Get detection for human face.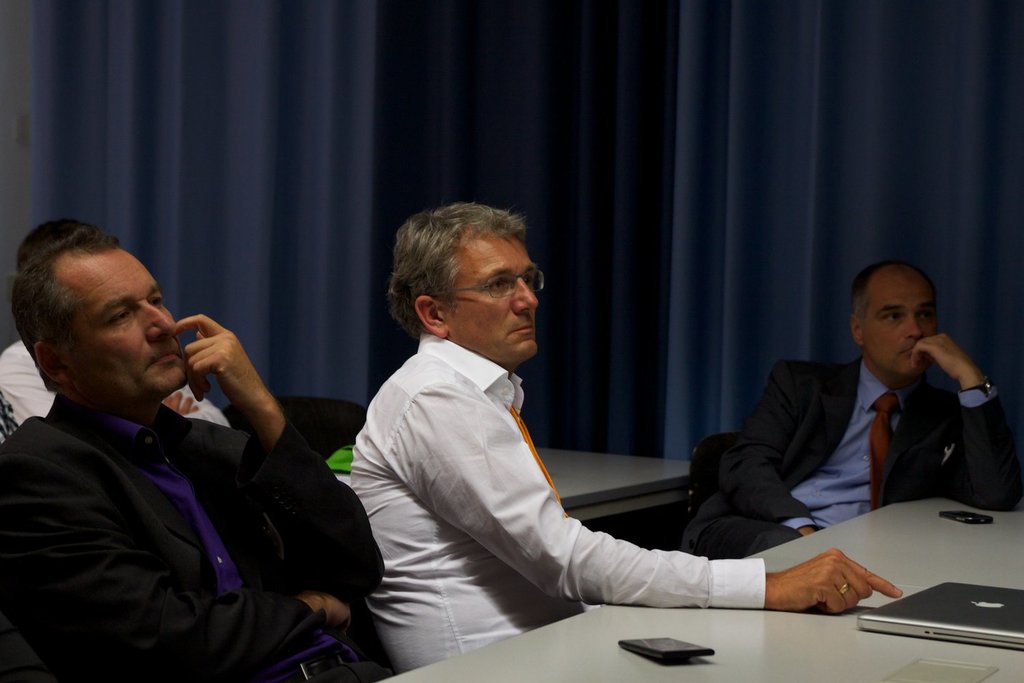
Detection: crop(864, 265, 939, 374).
